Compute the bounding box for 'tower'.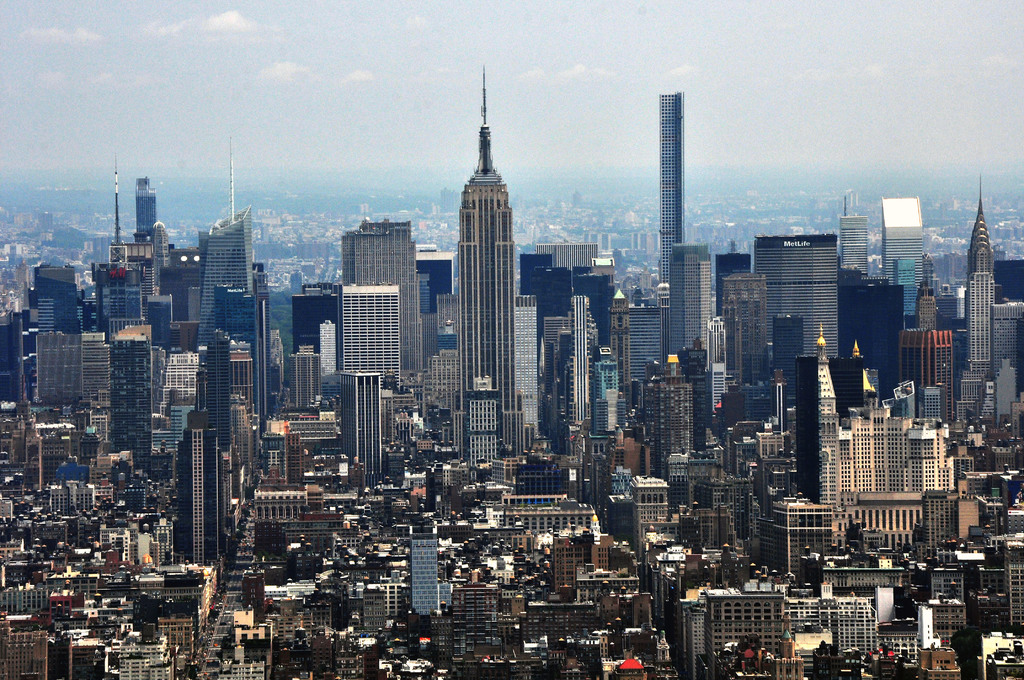
bbox=(669, 243, 714, 362).
